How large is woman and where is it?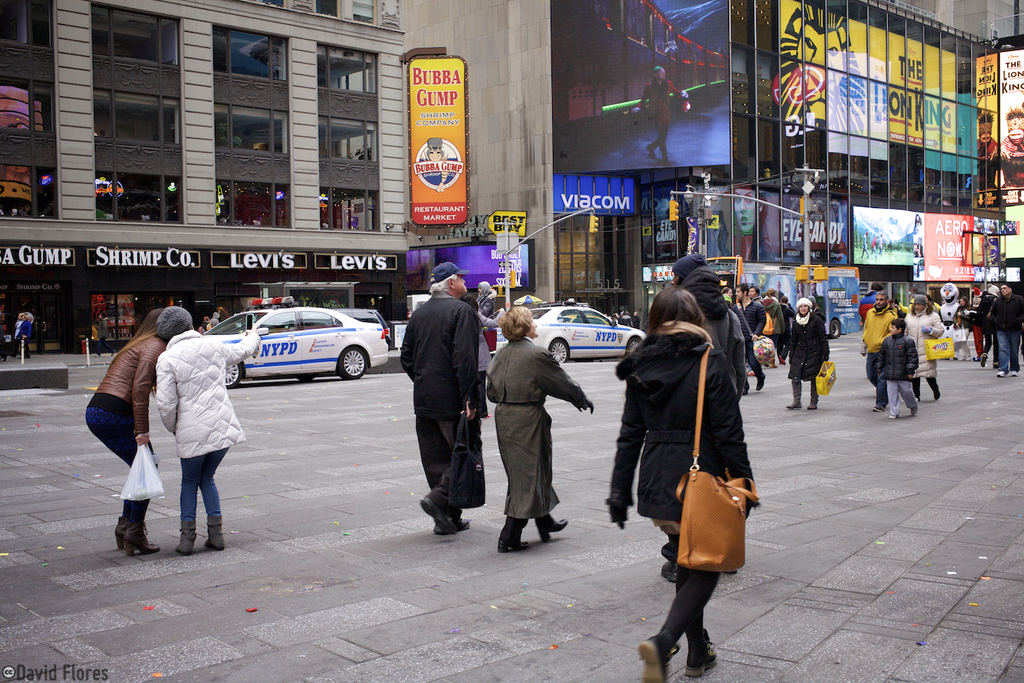
Bounding box: {"left": 720, "top": 190, "right": 778, "bottom": 261}.
